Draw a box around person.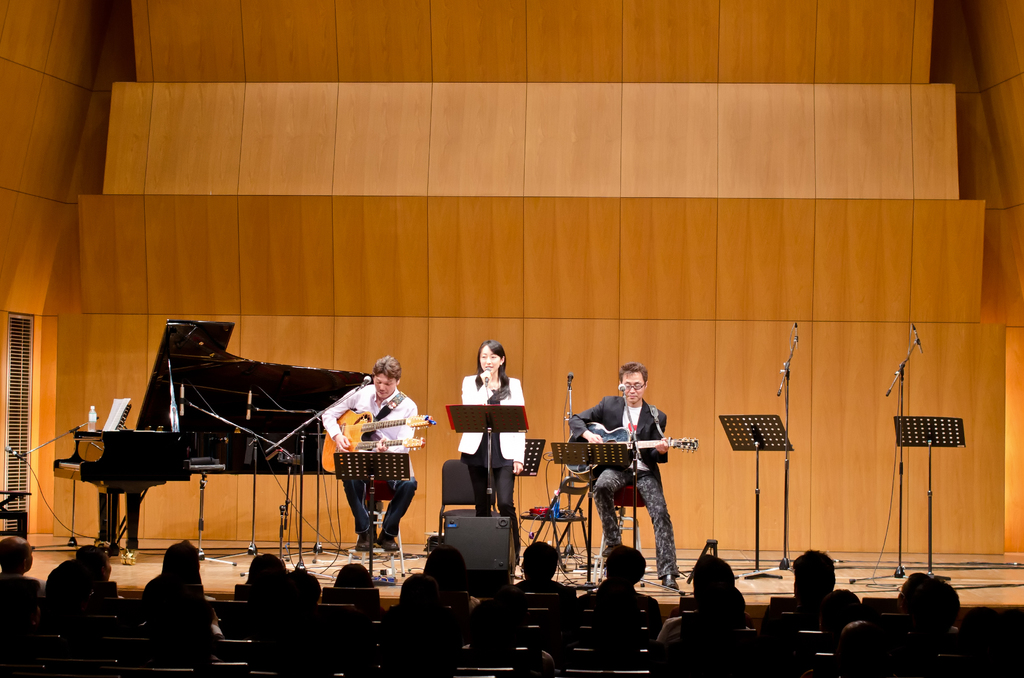
crop(321, 356, 426, 561).
